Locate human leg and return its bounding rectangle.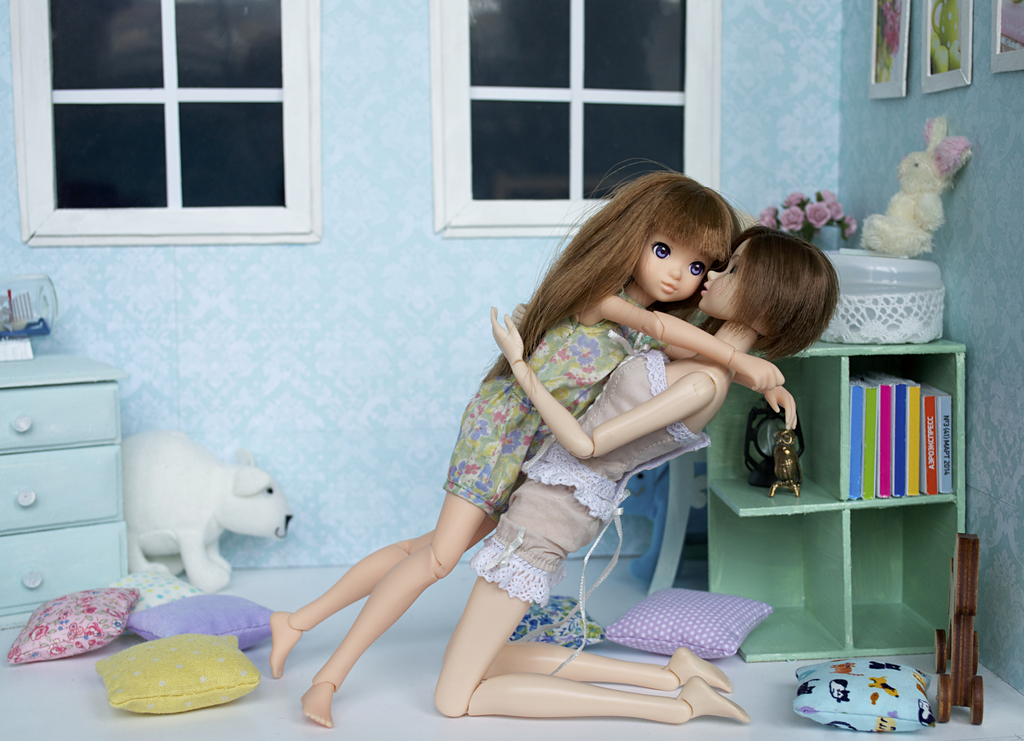
[438, 637, 749, 724].
